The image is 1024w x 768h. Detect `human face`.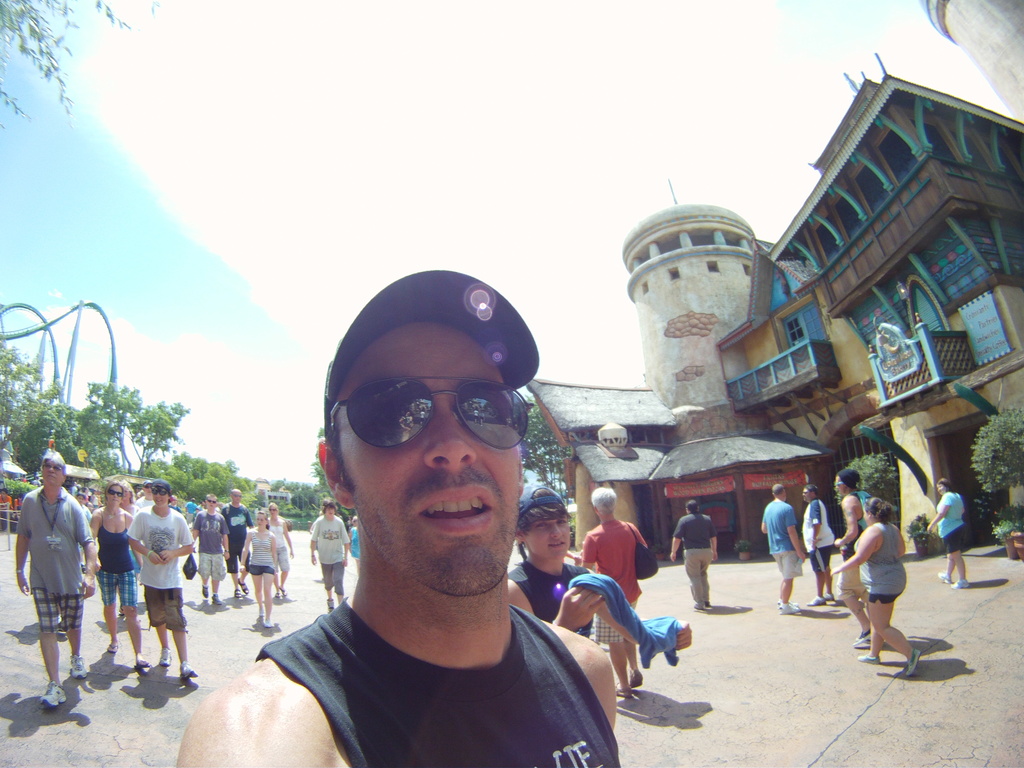
Detection: locate(257, 514, 268, 531).
